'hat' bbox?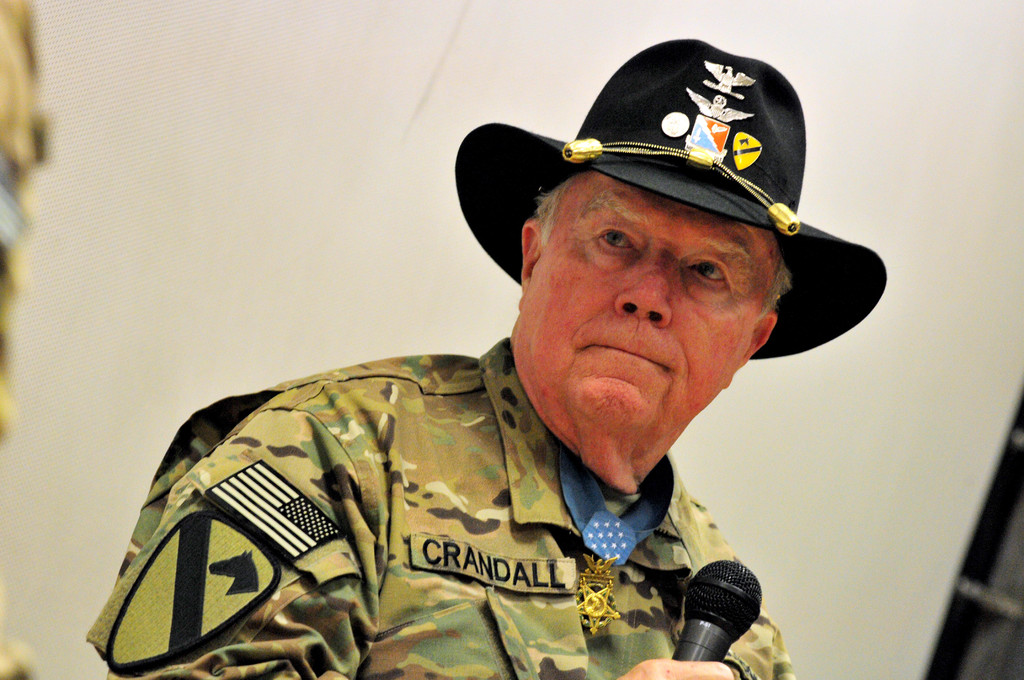
[x1=454, y1=38, x2=885, y2=361]
